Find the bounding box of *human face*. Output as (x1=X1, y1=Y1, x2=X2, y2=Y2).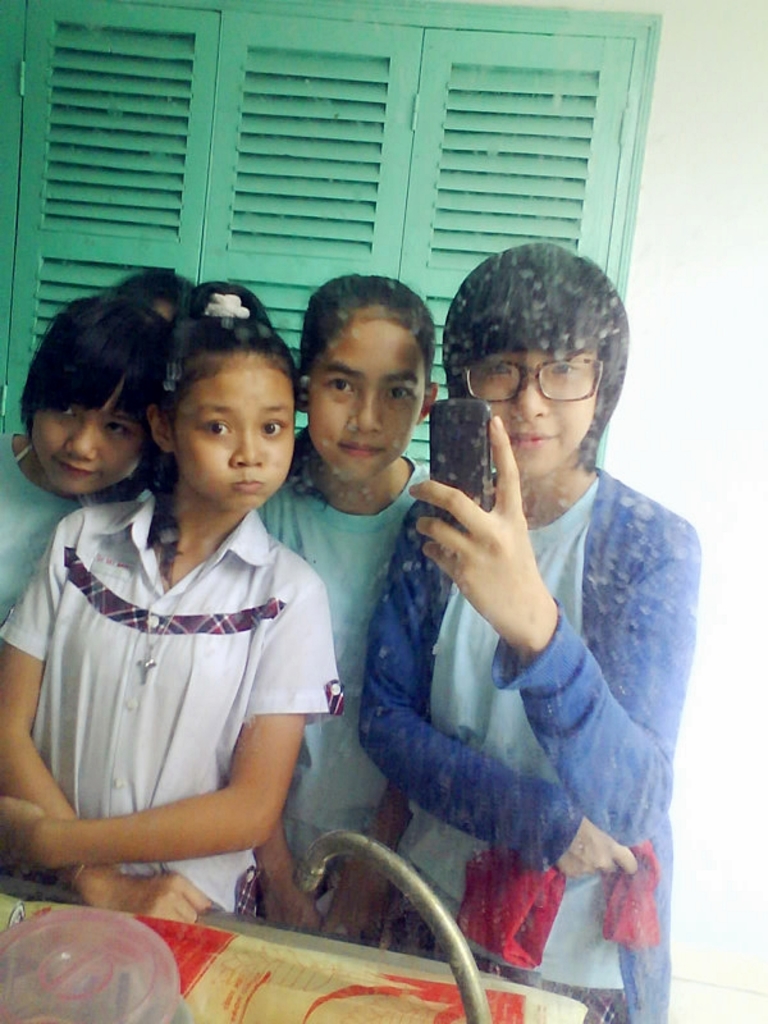
(x1=32, y1=390, x2=150, y2=495).
